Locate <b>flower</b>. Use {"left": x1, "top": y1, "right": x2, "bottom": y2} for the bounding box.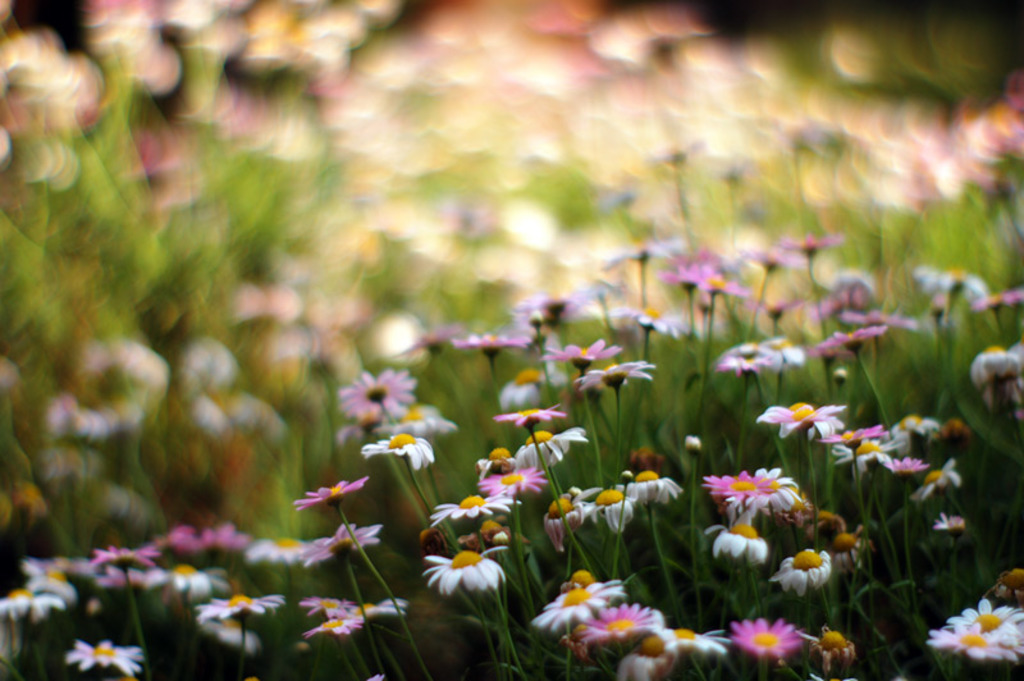
{"left": 707, "top": 474, "right": 826, "bottom": 544}.
